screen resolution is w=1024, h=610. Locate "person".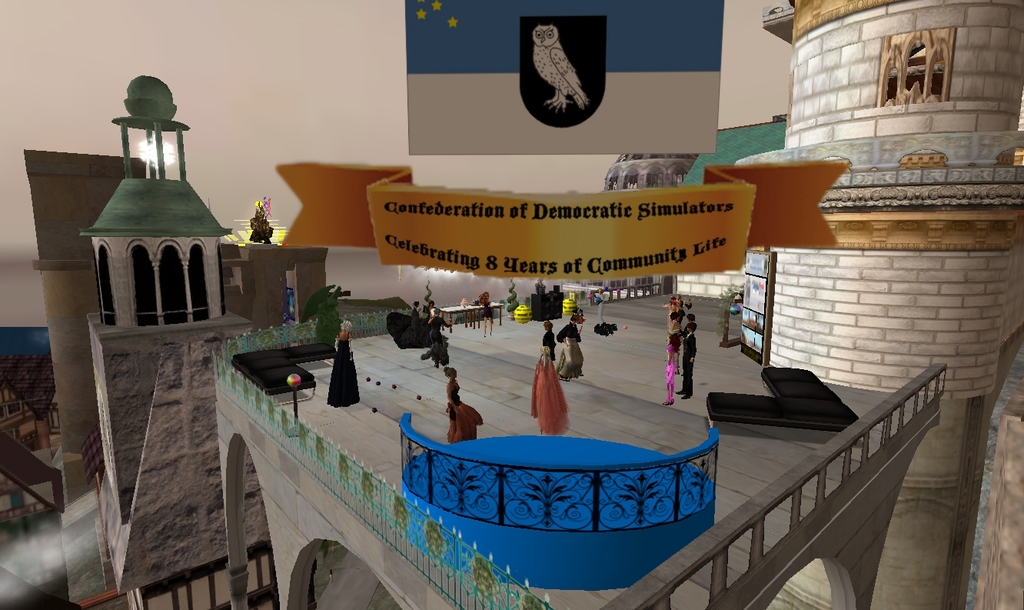
[477,291,494,337].
